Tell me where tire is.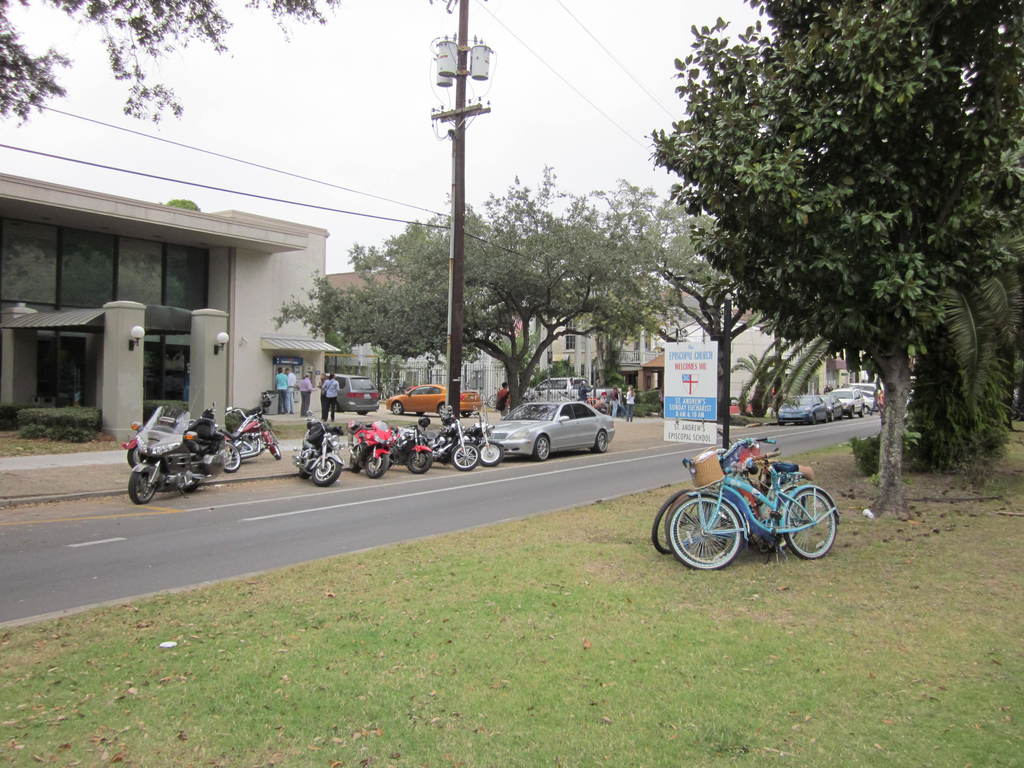
tire is at x1=434 y1=401 x2=449 y2=413.
